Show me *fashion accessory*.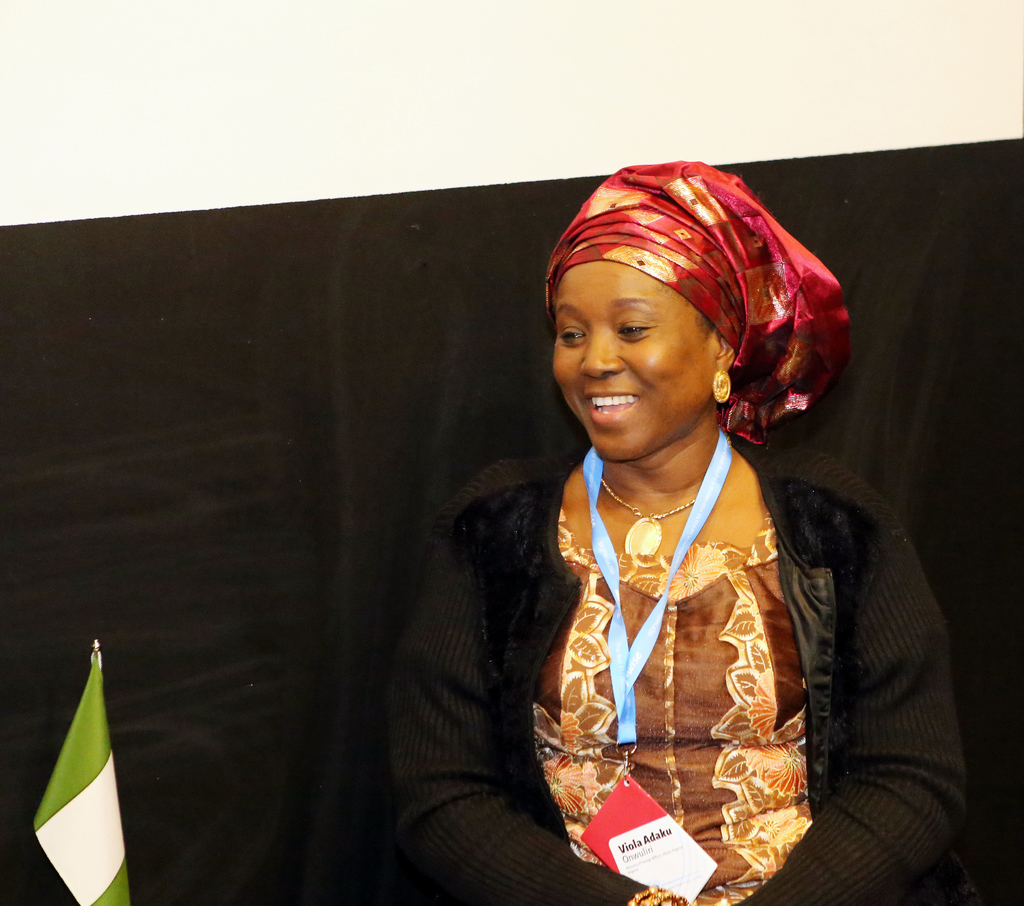
*fashion accessory* is here: left=712, top=364, right=733, bottom=405.
